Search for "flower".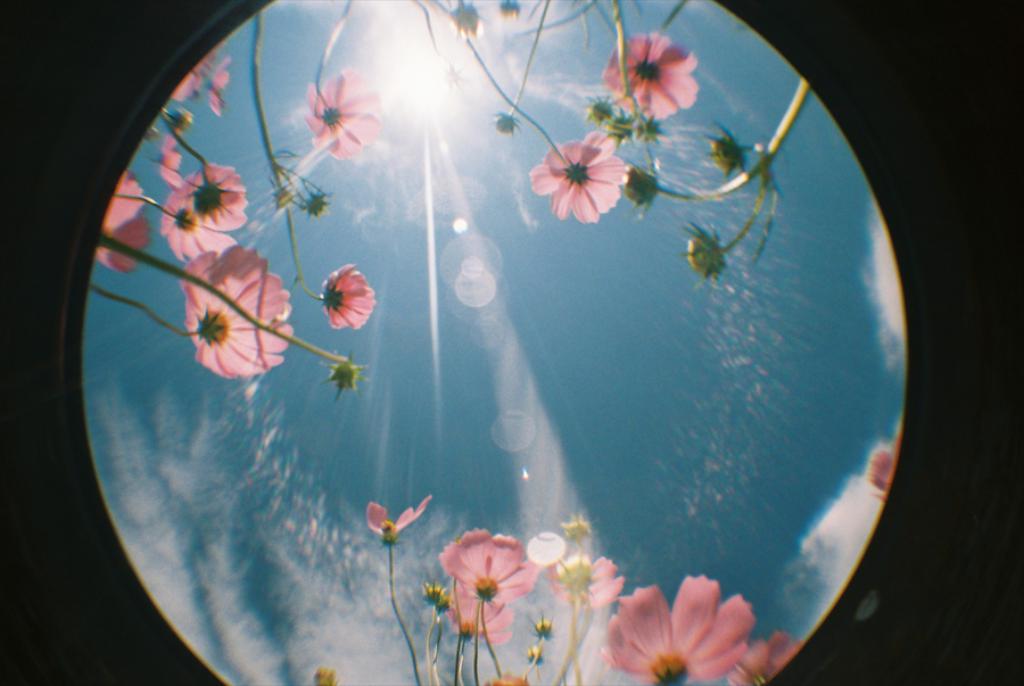
Found at (left=302, top=66, right=402, bottom=165).
